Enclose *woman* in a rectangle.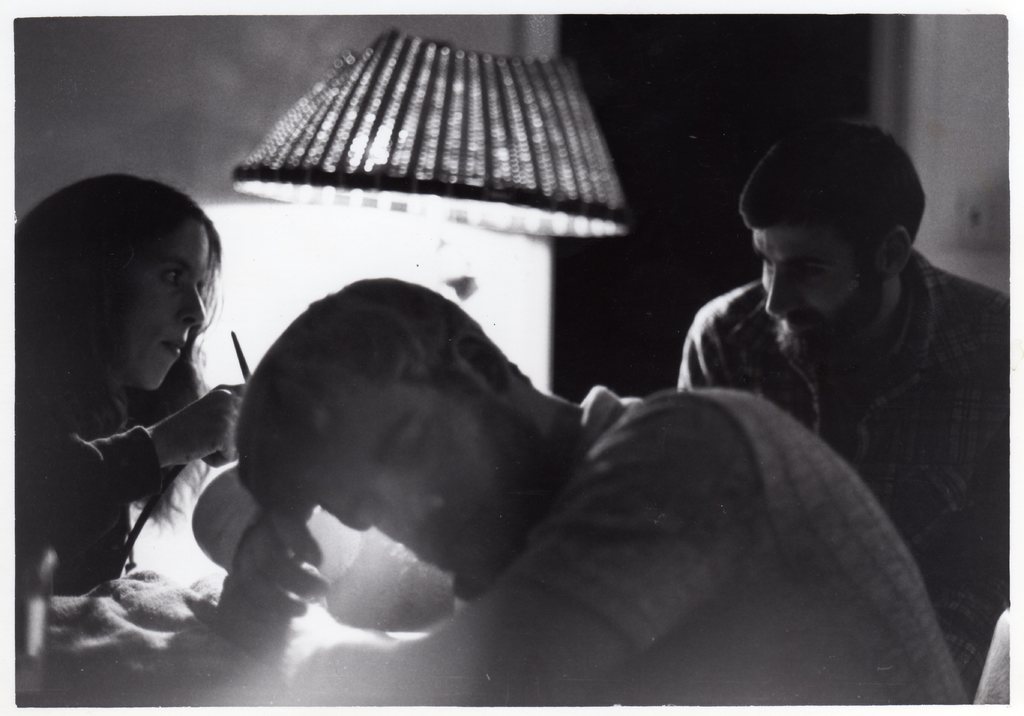
rect(0, 177, 249, 596).
